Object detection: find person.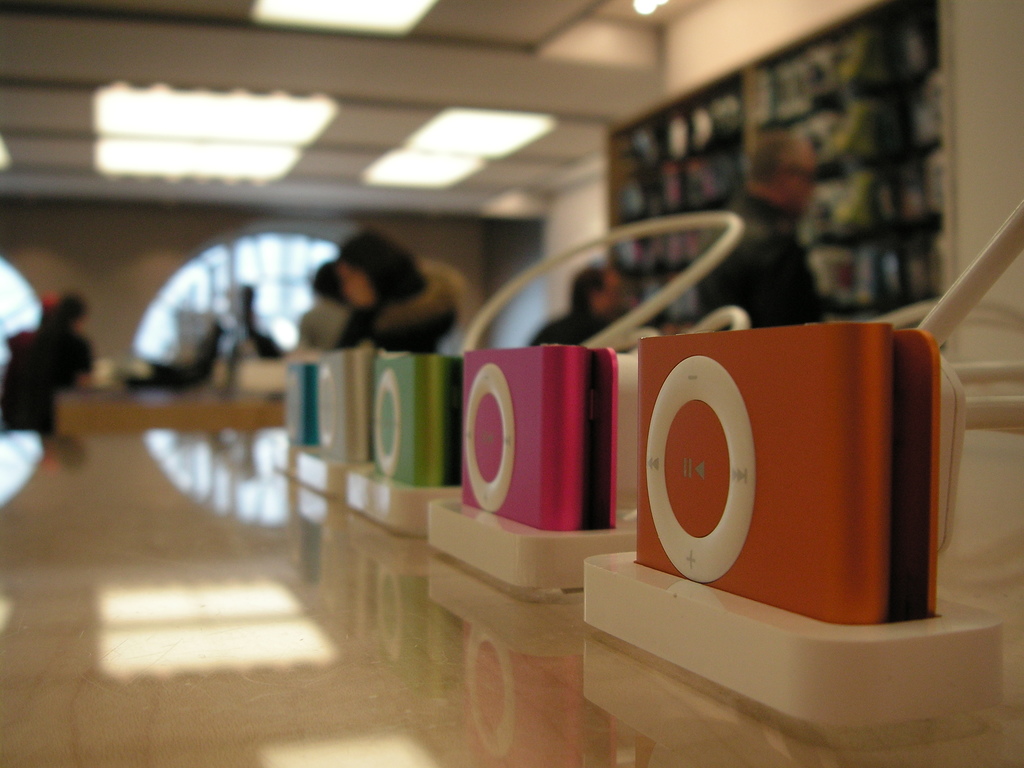
x1=527, y1=260, x2=627, y2=348.
